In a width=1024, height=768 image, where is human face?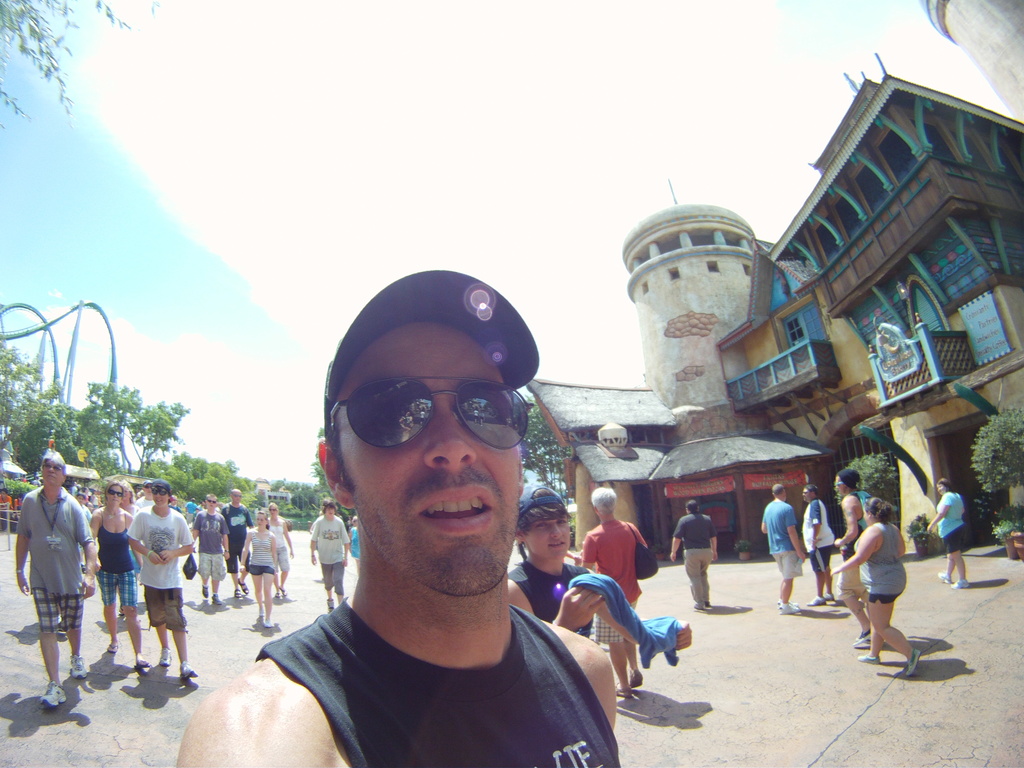
box(167, 495, 177, 504).
